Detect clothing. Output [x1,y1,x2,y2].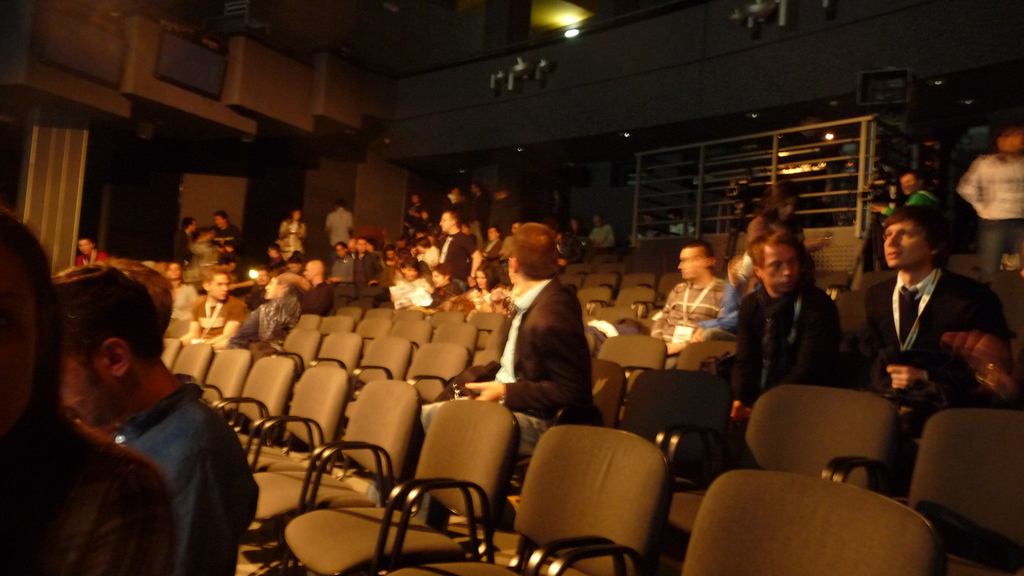
[435,227,476,301].
